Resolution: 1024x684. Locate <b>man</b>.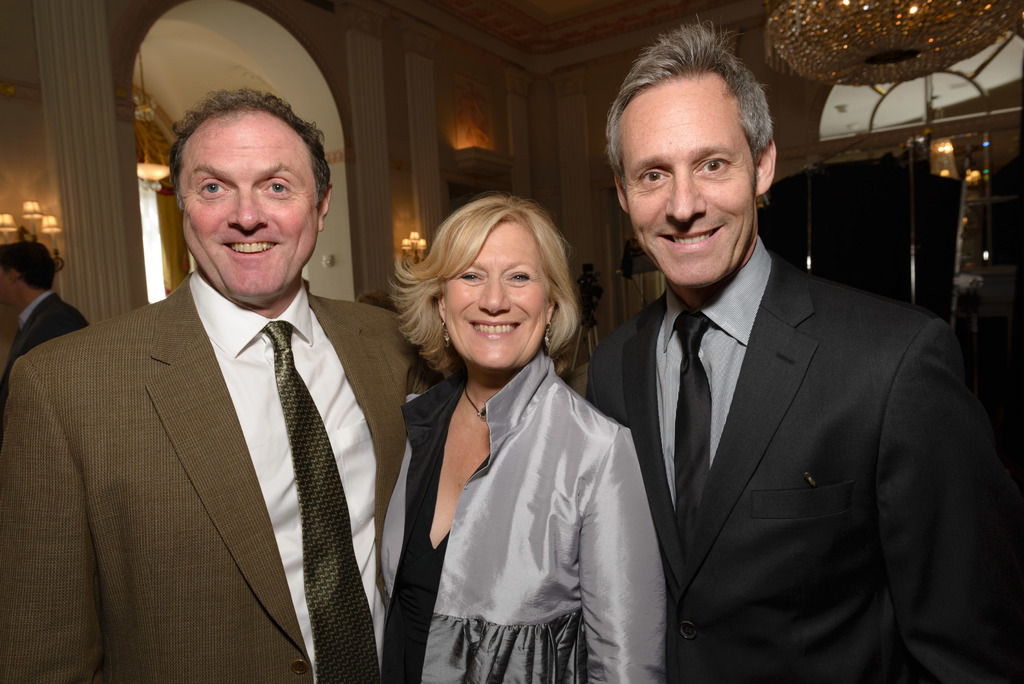
<region>585, 19, 1023, 683</region>.
